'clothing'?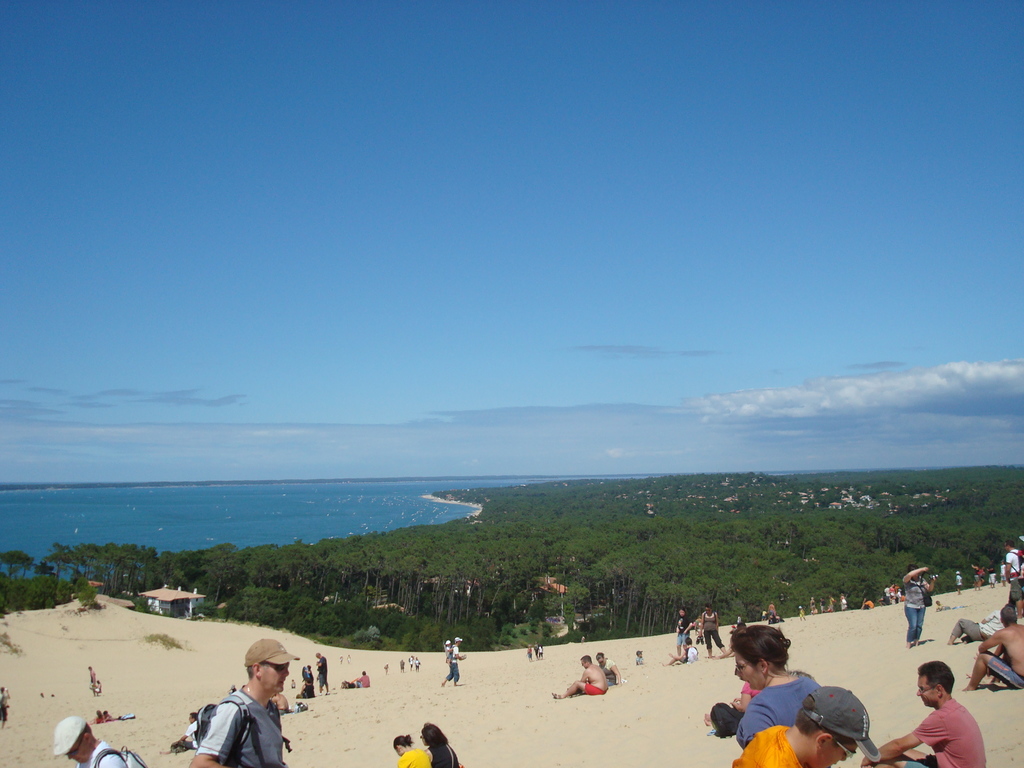
l=309, t=671, r=315, b=682
